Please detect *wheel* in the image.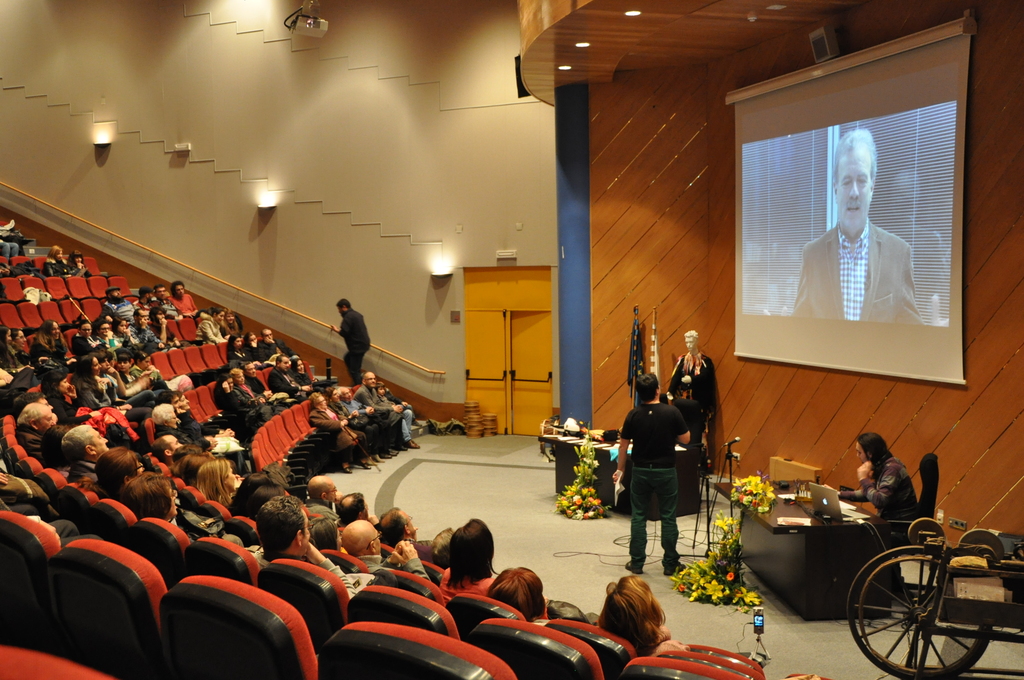
region(880, 556, 988, 670).
